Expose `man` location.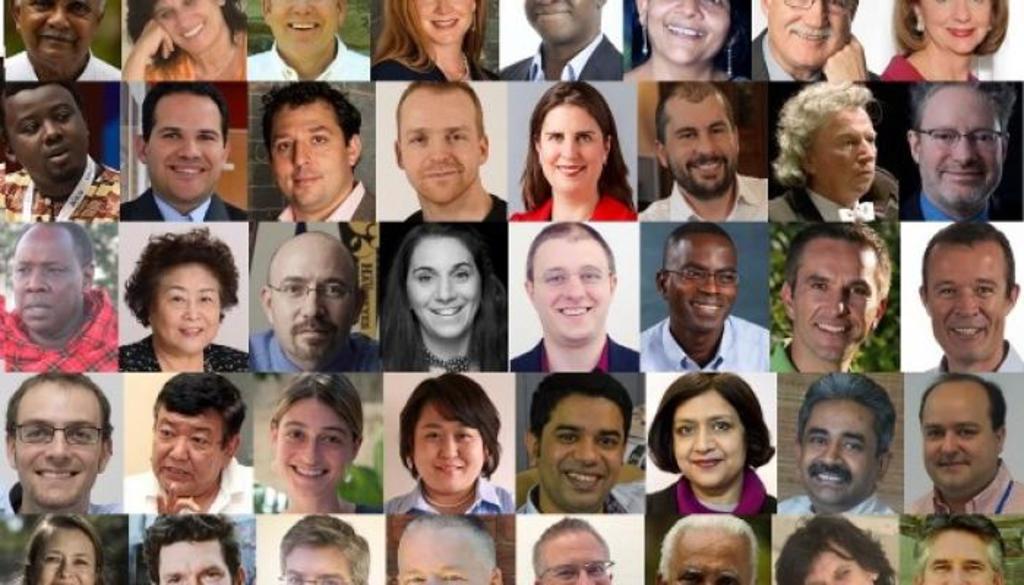
Exposed at [919, 521, 1012, 584].
